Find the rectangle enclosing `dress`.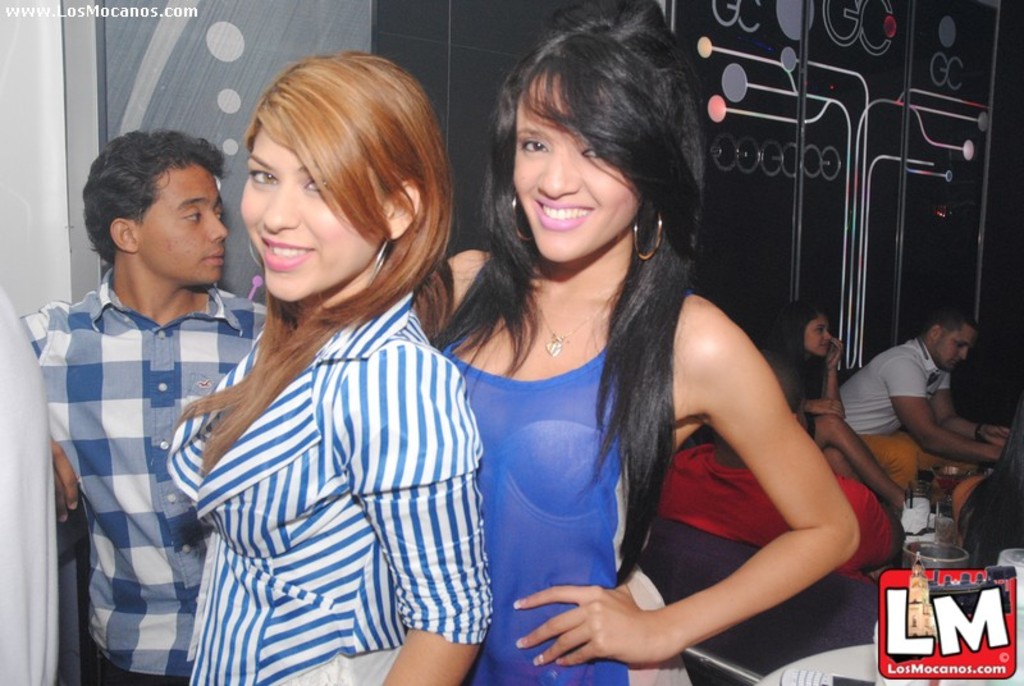
select_region(440, 291, 698, 685).
